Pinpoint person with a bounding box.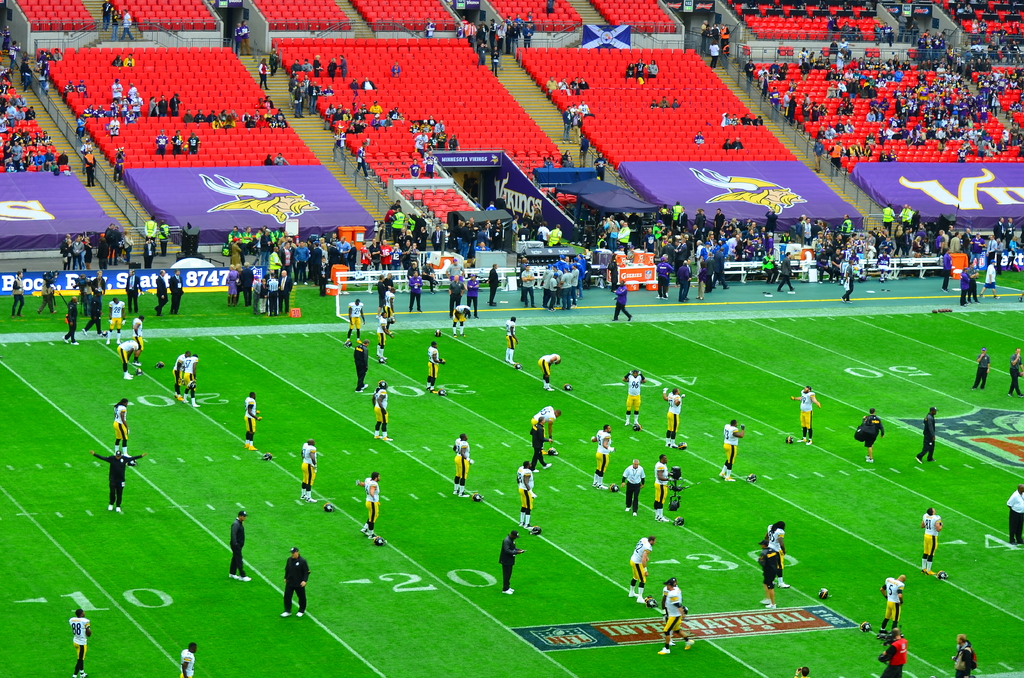
[left=164, top=262, right=177, bottom=316].
